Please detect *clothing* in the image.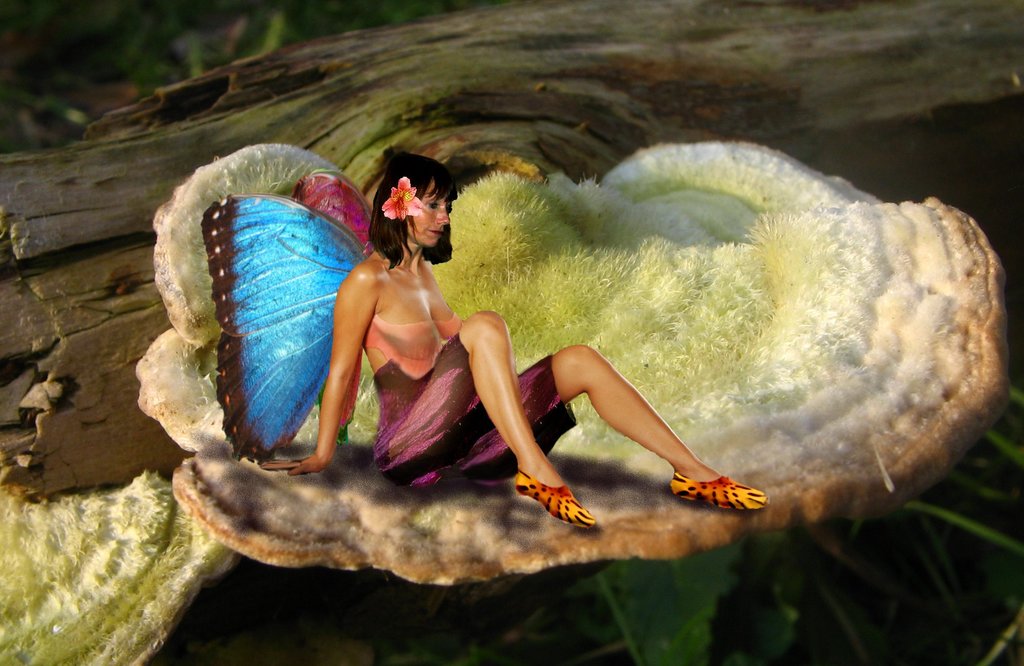
(left=374, top=323, right=578, bottom=478).
